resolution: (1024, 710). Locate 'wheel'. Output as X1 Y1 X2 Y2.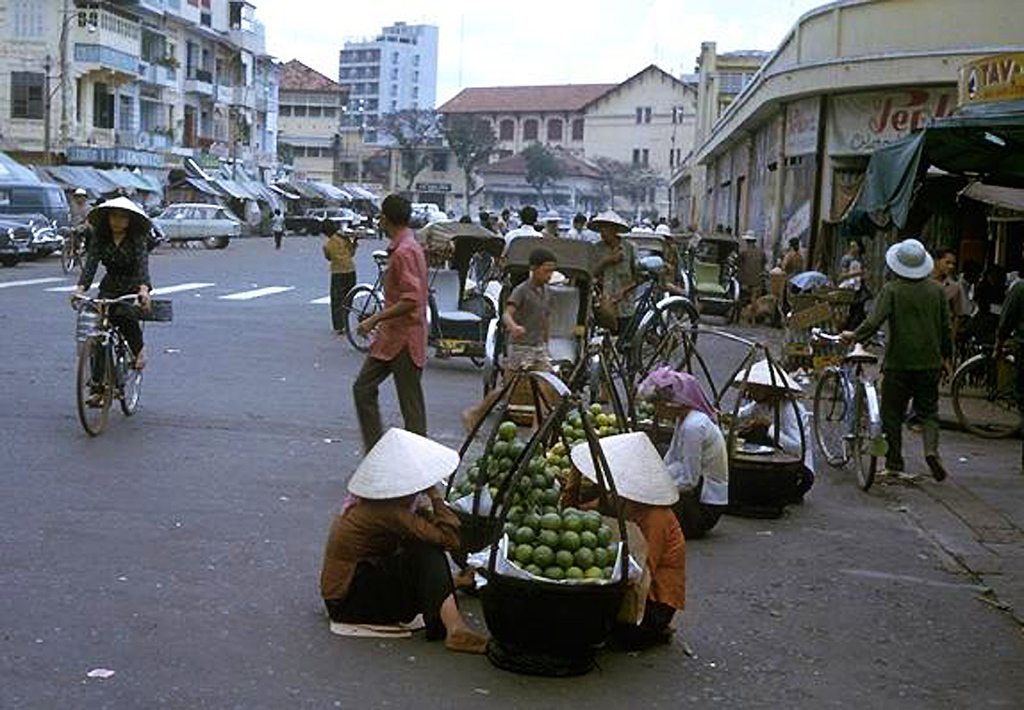
811 369 852 464.
